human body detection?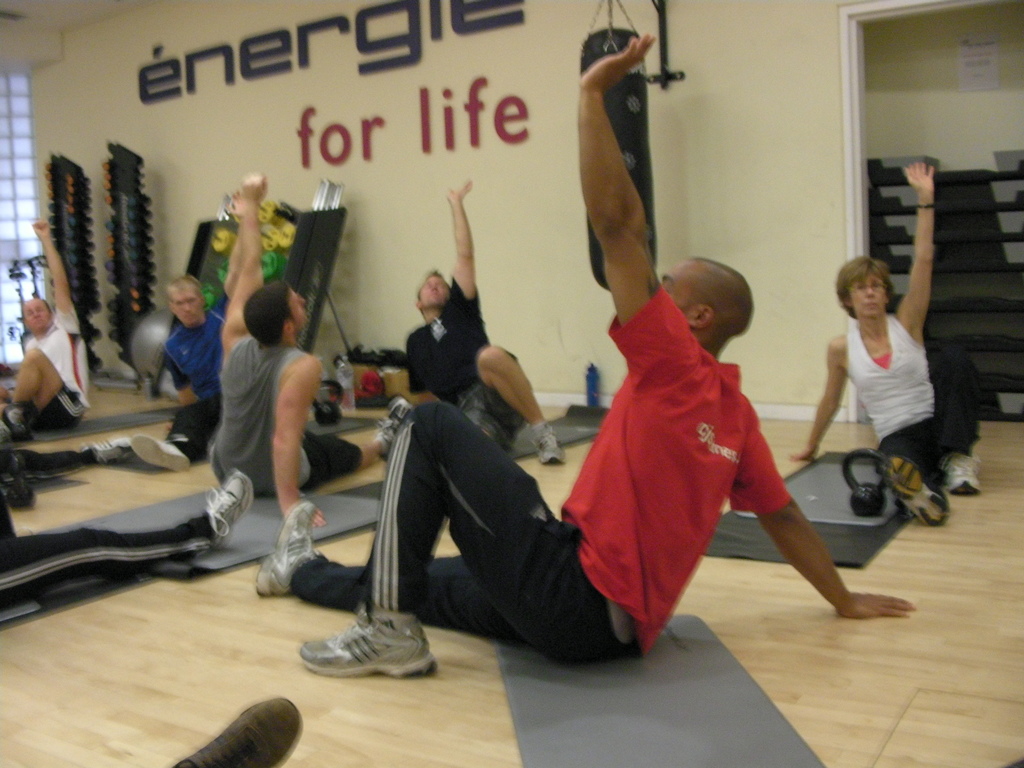
{"x1": 134, "y1": 186, "x2": 246, "y2": 474}
